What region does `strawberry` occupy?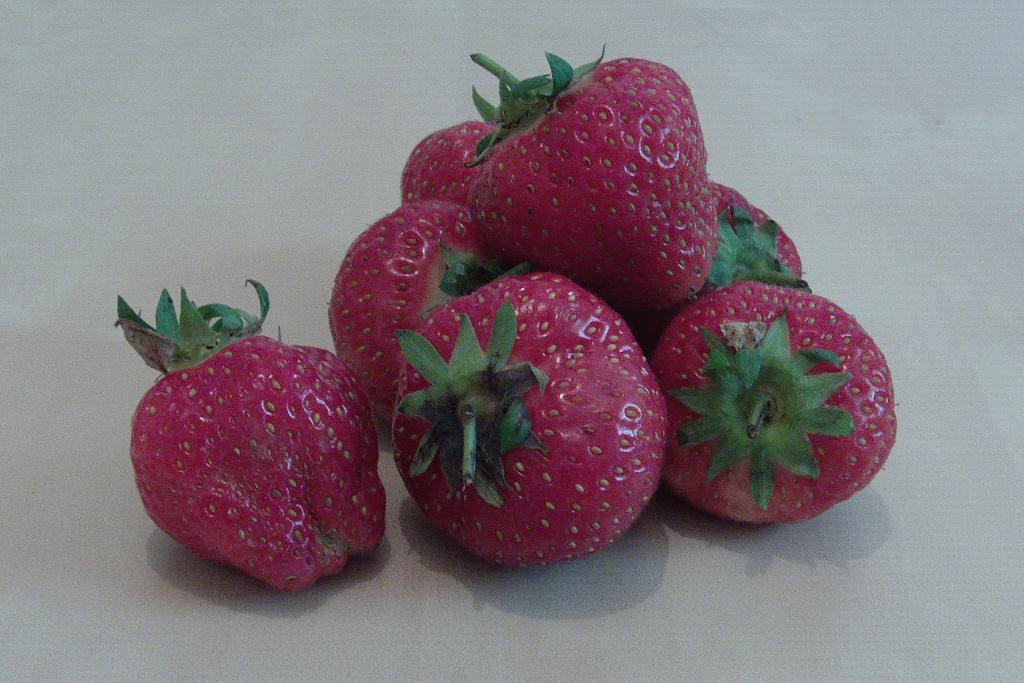
locate(361, 261, 668, 563).
